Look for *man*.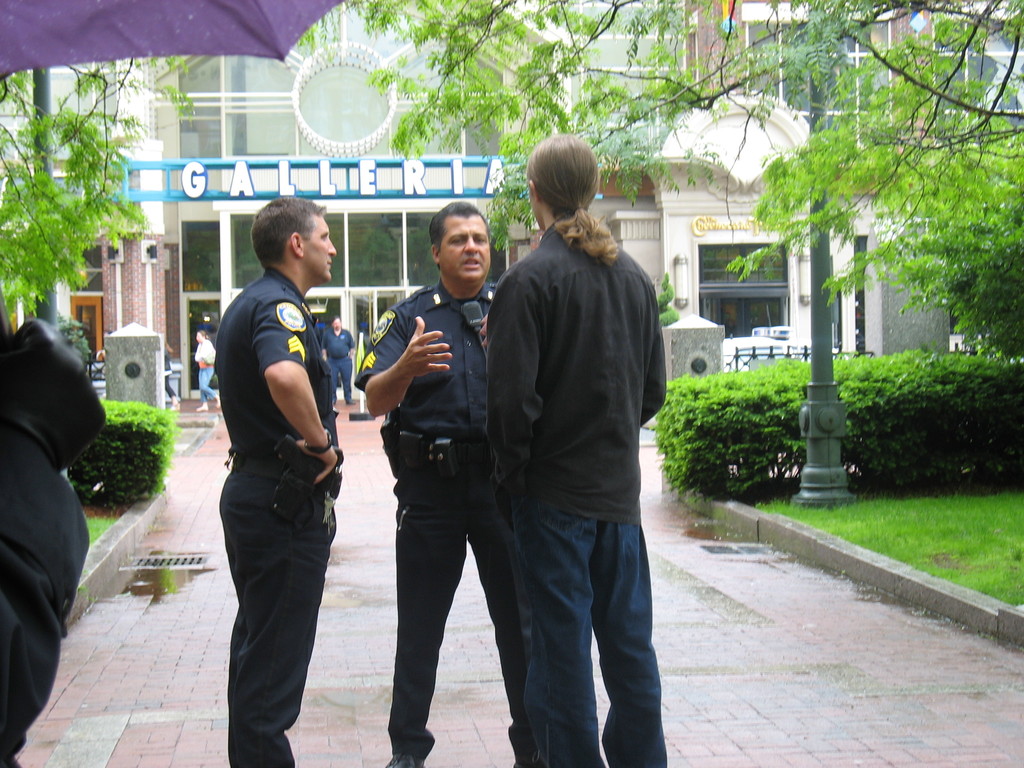
Found: bbox=(460, 129, 683, 758).
